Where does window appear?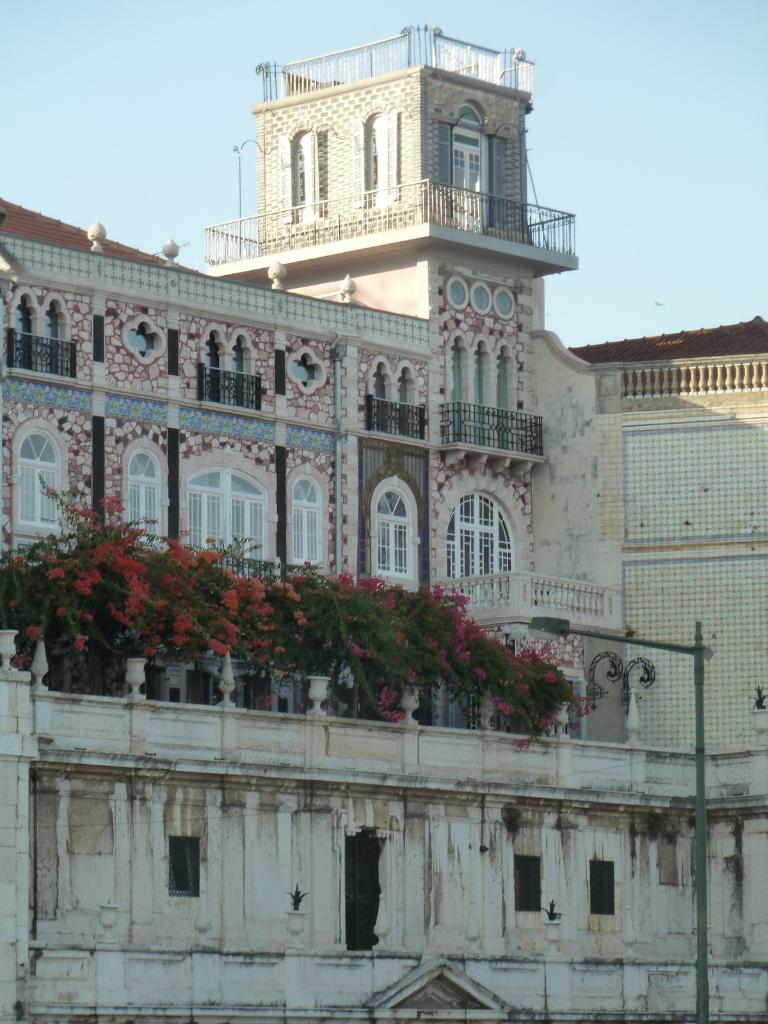
Appears at {"left": 0, "top": 294, "right": 70, "bottom": 365}.
